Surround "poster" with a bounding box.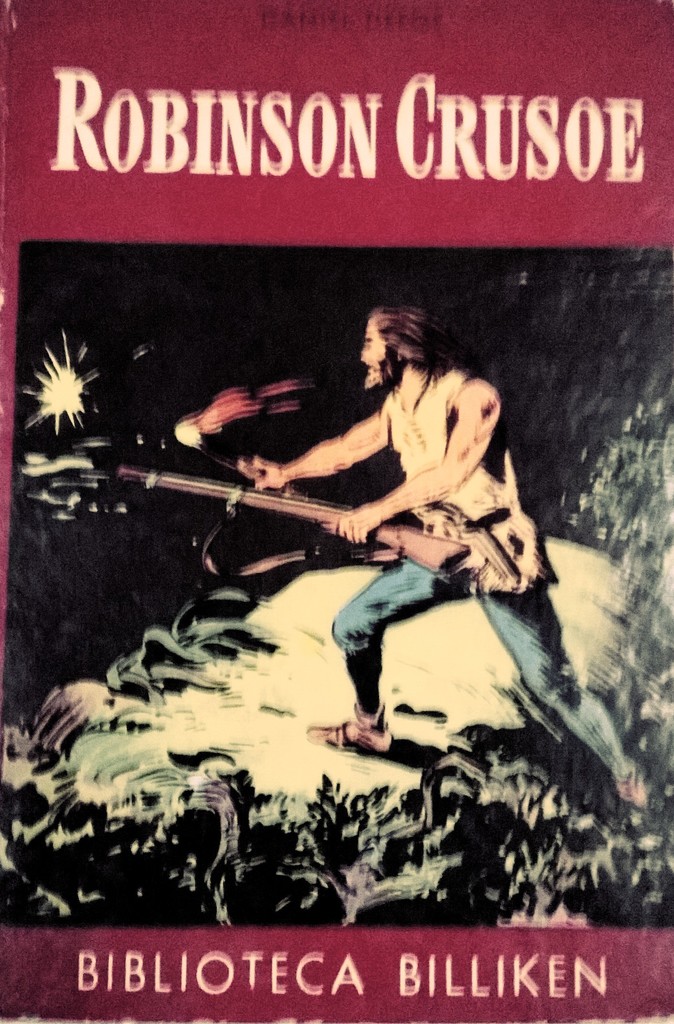
bbox=(0, 0, 673, 1023).
